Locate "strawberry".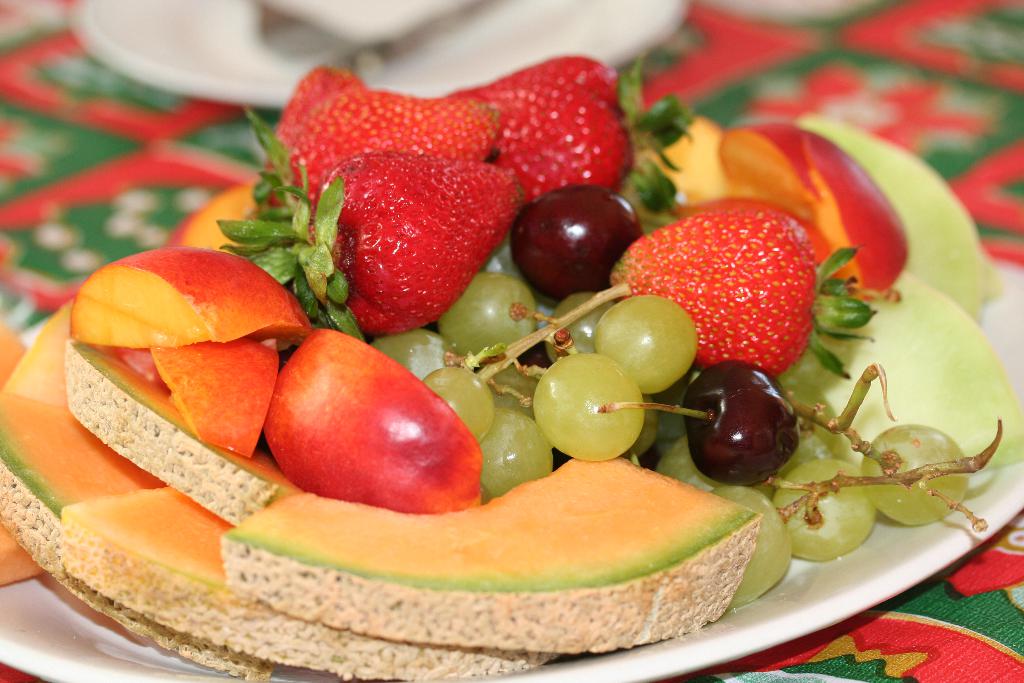
Bounding box: {"left": 272, "top": 80, "right": 537, "bottom": 168}.
